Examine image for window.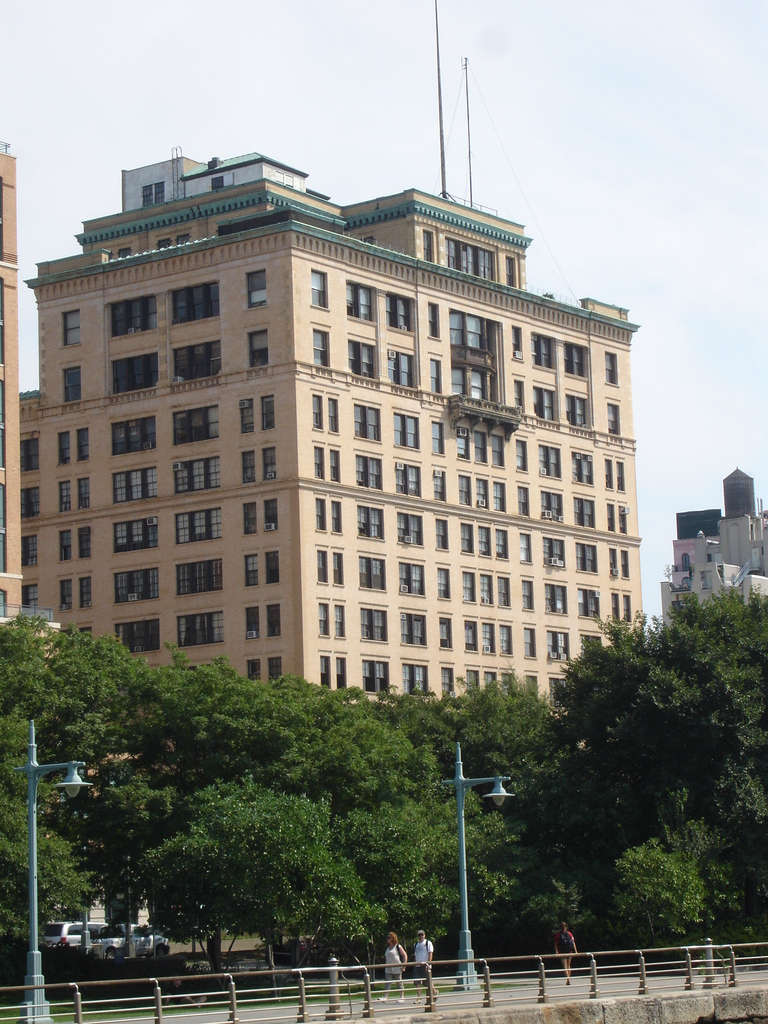
Examination result: <box>244,659,258,679</box>.
